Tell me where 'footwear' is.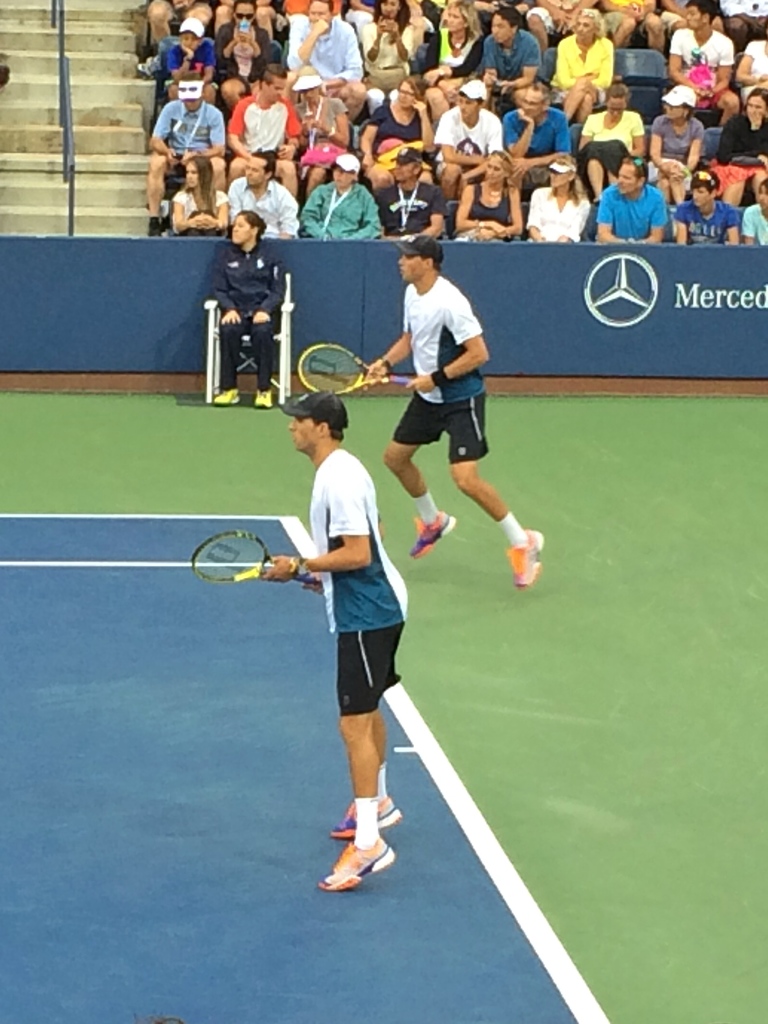
'footwear' is at 513 518 548 588.
